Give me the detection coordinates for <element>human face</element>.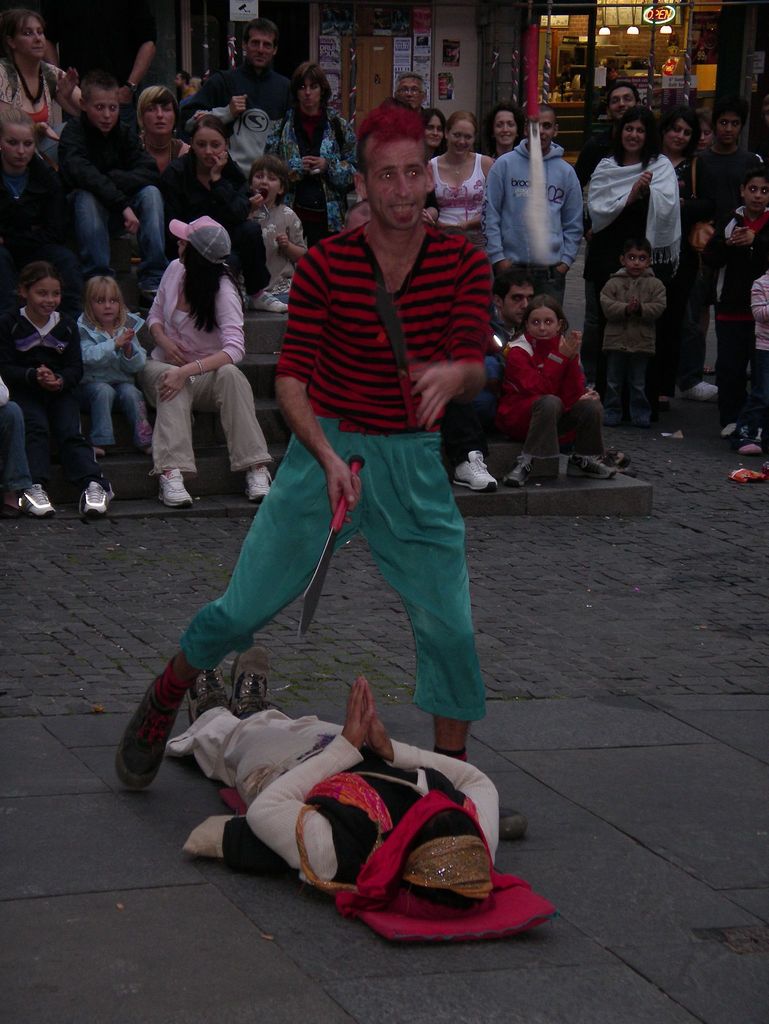
{"x1": 83, "y1": 86, "x2": 119, "y2": 129}.
